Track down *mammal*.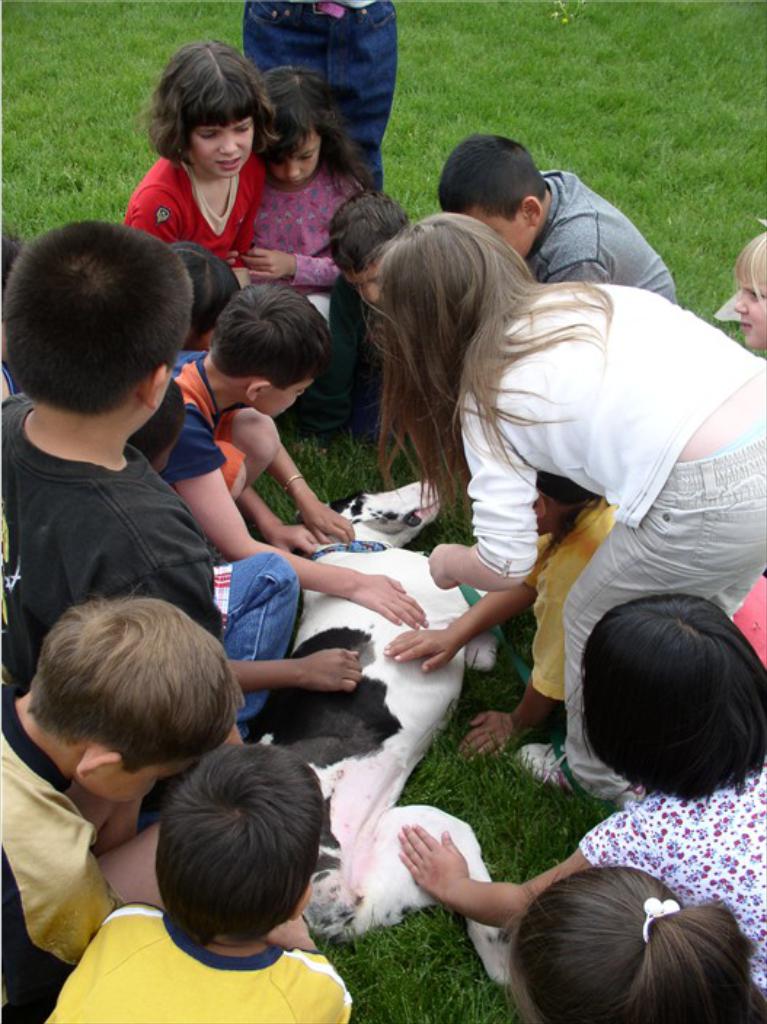
Tracked to <bbox>504, 858, 766, 1023</bbox>.
